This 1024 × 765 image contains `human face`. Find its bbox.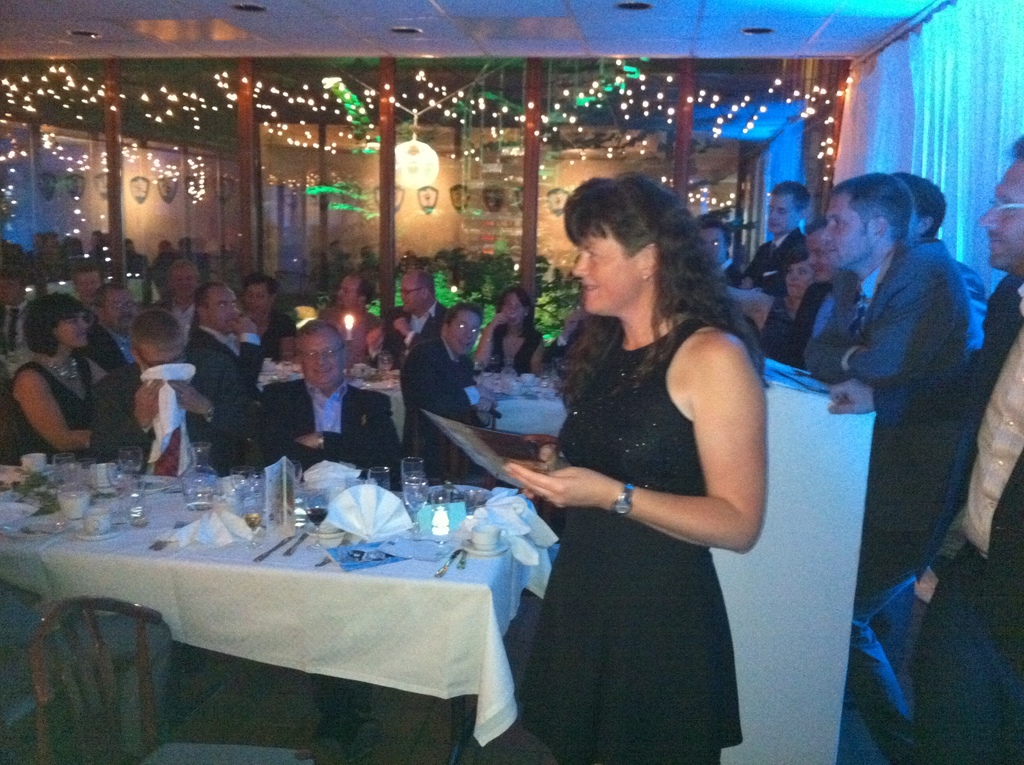
(977, 159, 1023, 269).
